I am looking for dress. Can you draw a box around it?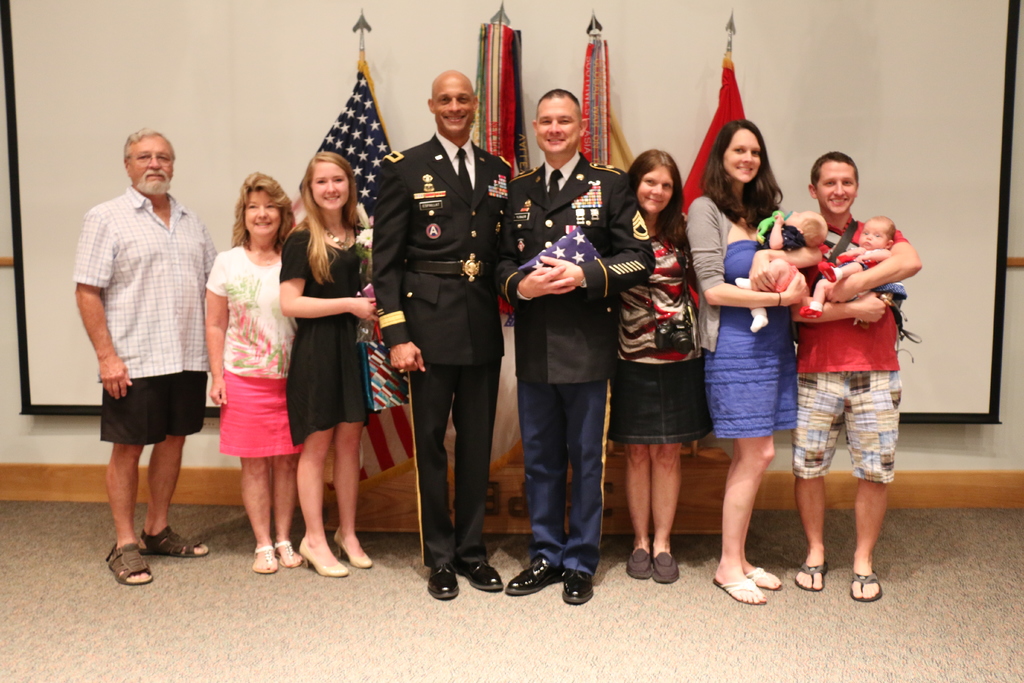
Sure, the bounding box is l=704, t=240, r=804, b=441.
